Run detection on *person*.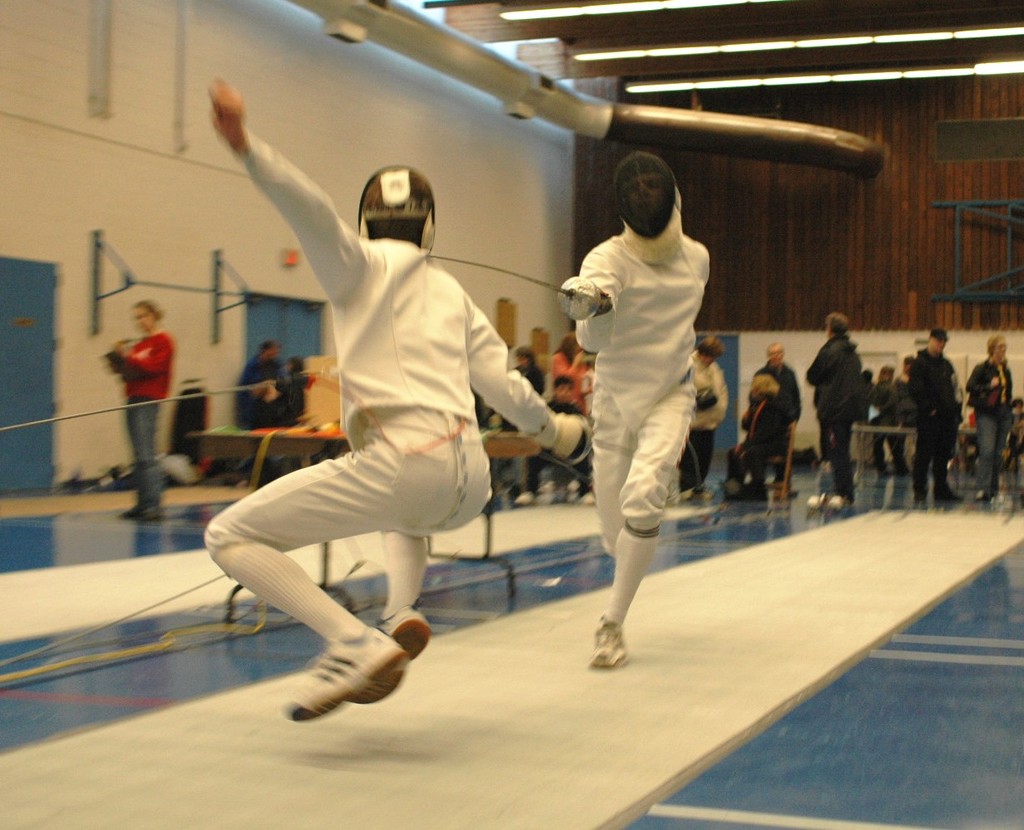
Result: locate(196, 75, 588, 730).
